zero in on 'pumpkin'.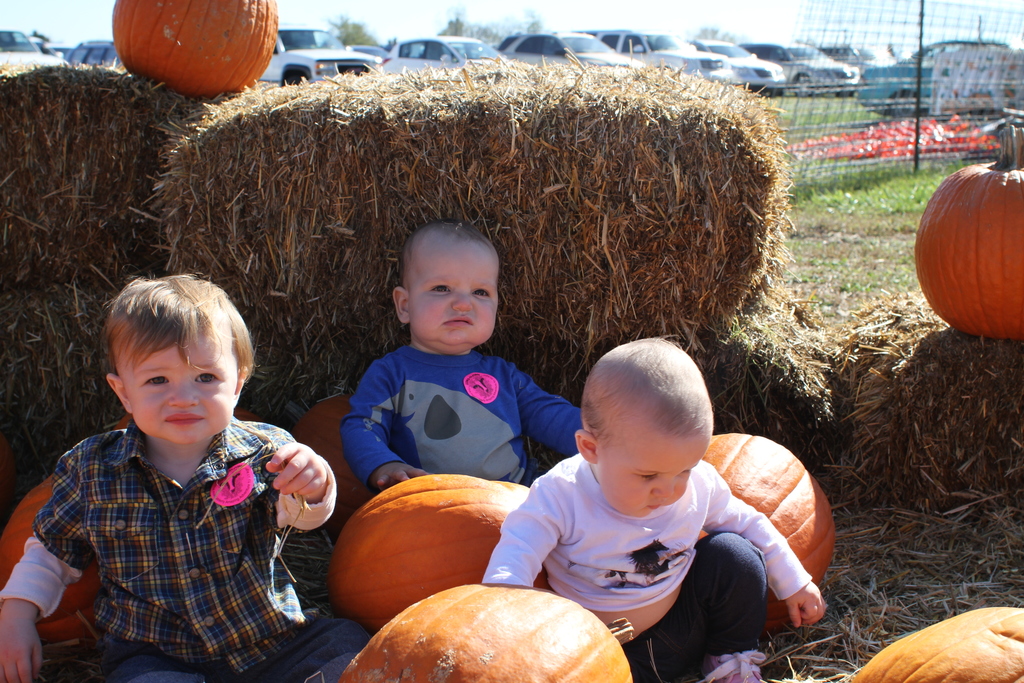
Zeroed in: (x1=339, y1=583, x2=632, y2=682).
